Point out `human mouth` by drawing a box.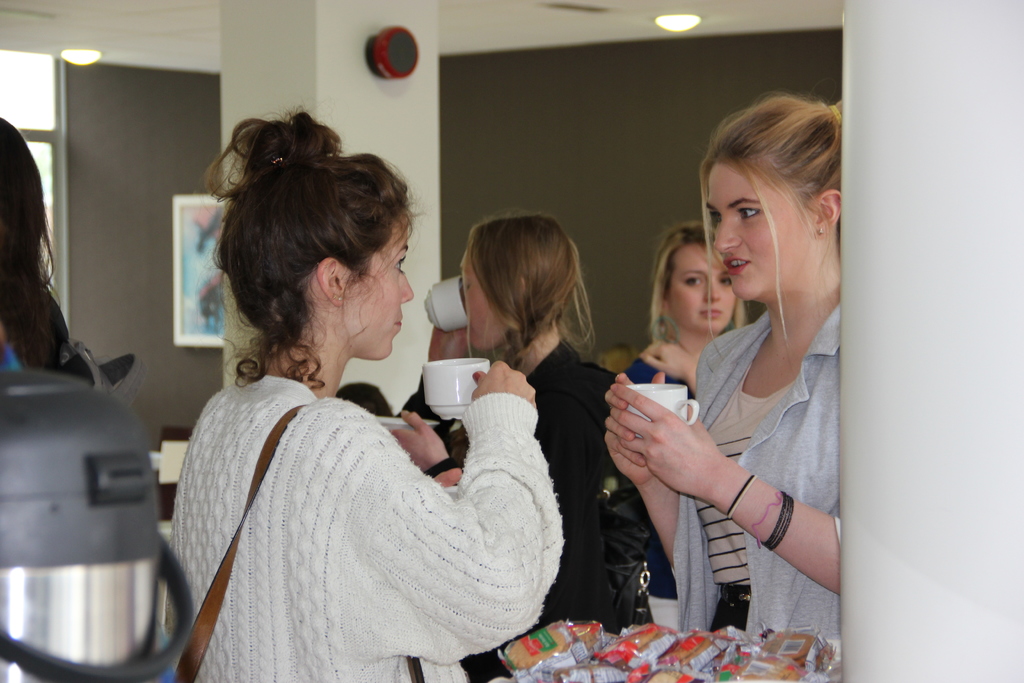
<bbox>705, 306, 723, 321</bbox>.
